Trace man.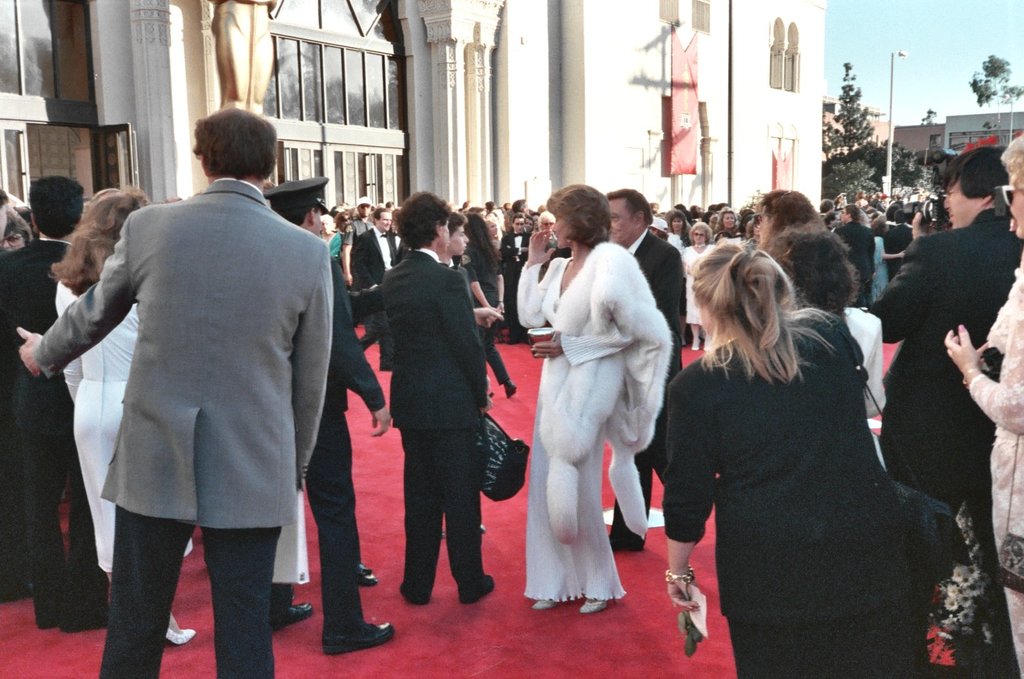
Traced to bbox=(38, 113, 368, 660).
